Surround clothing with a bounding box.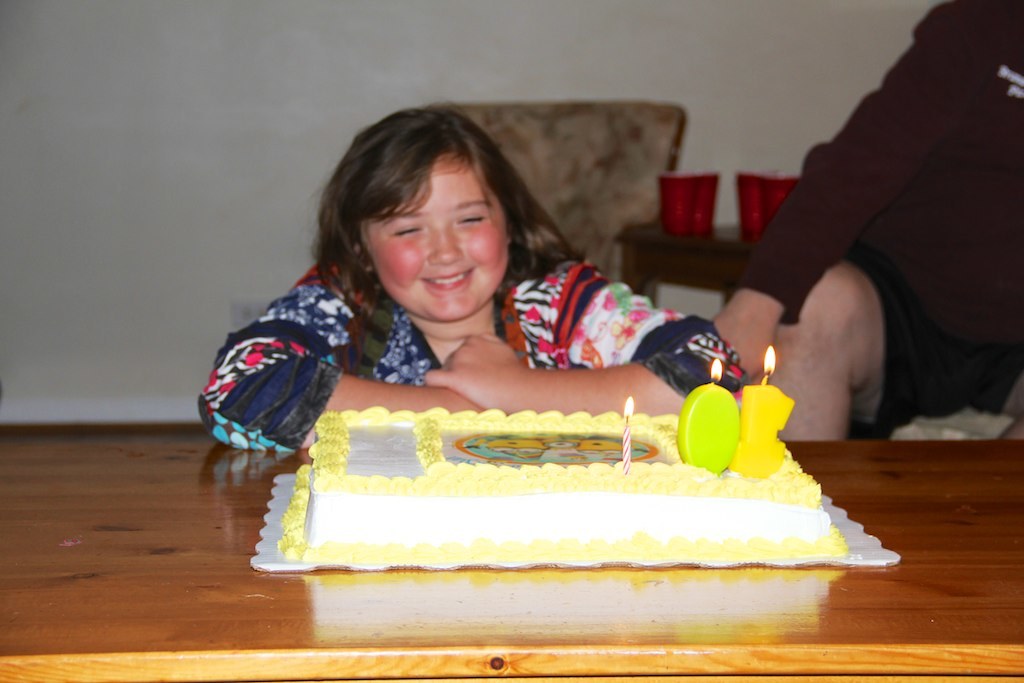
[left=192, top=253, right=751, bottom=453].
